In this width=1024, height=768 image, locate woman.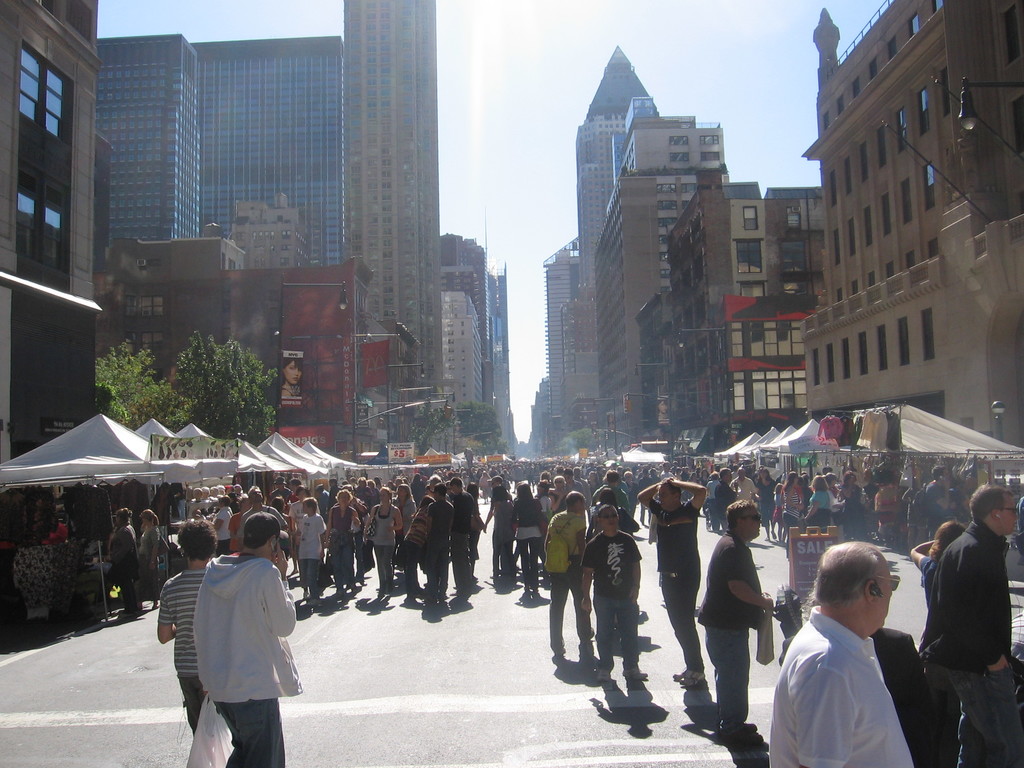
Bounding box: left=548, top=475, right=570, bottom=511.
